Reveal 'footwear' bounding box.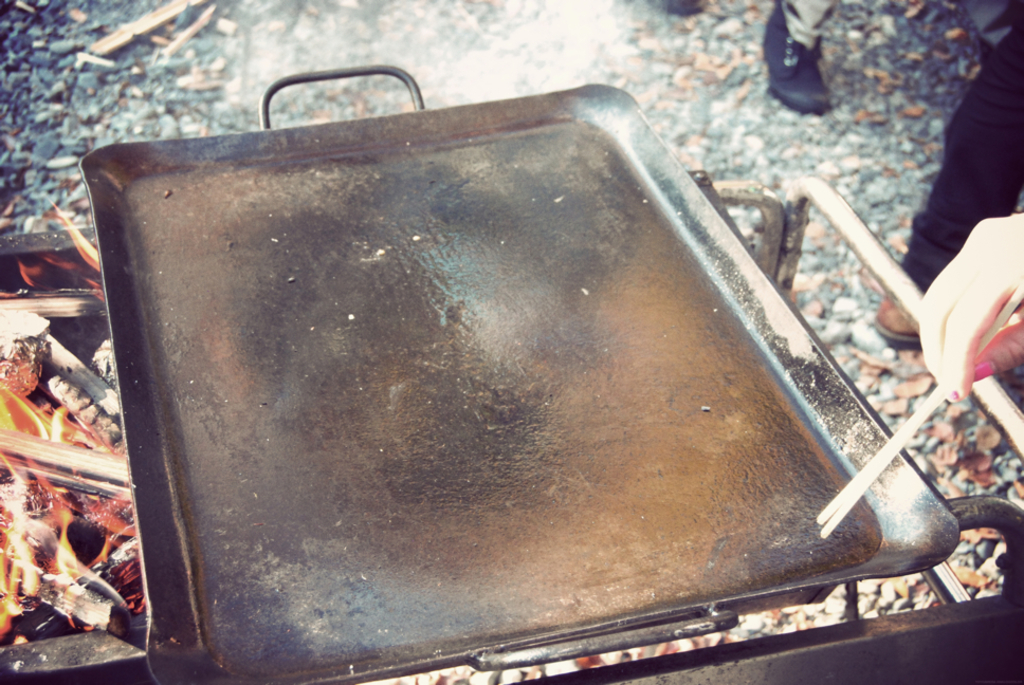
Revealed: detection(871, 297, 921, 353).
